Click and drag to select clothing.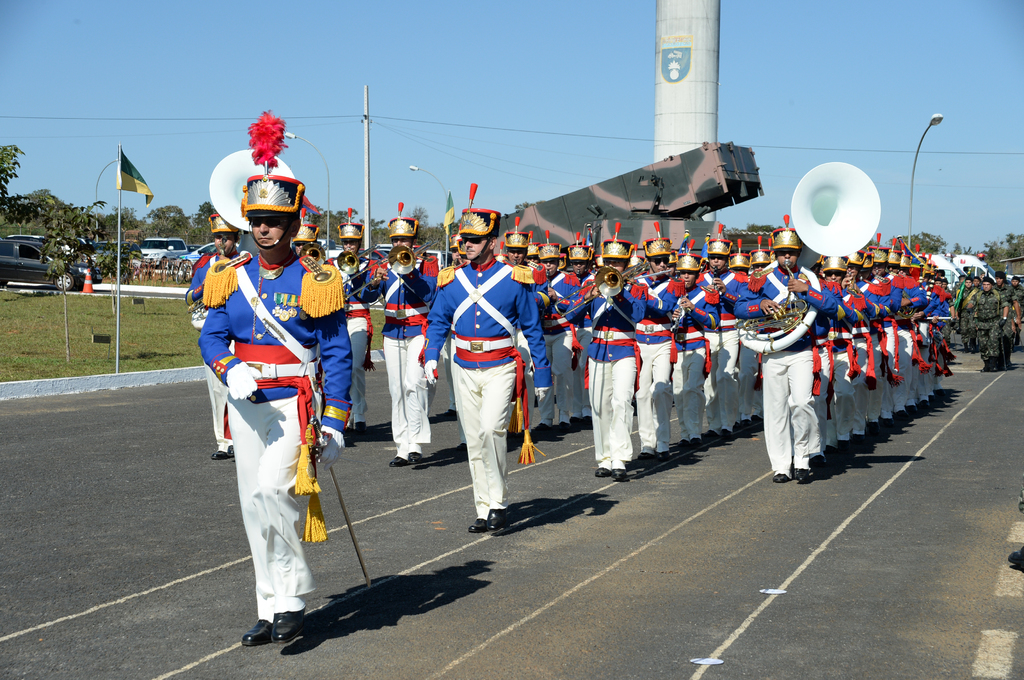
Selection: (x1=191, y1=244, x2=253, y2=457).
